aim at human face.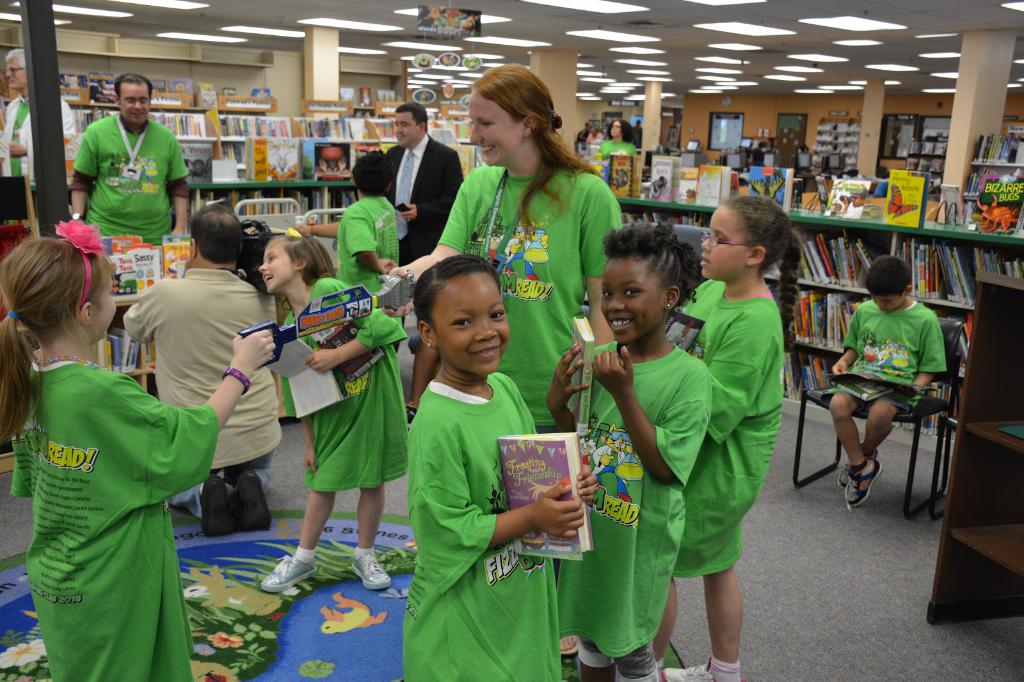
Aimed at {"left": 874, "top": 295, "right": 903, "bottom": 311}.
